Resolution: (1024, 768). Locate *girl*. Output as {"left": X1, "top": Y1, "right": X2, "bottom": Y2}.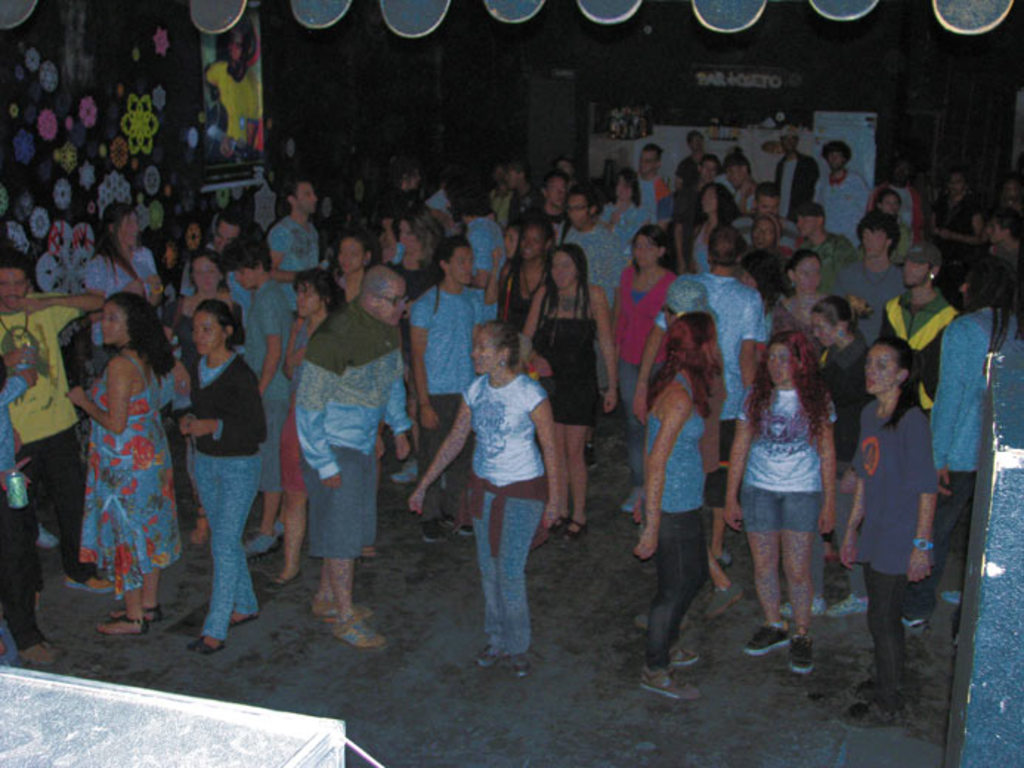
{"left": 777, "top": 250, "right": 841, "bottom": 343}.
